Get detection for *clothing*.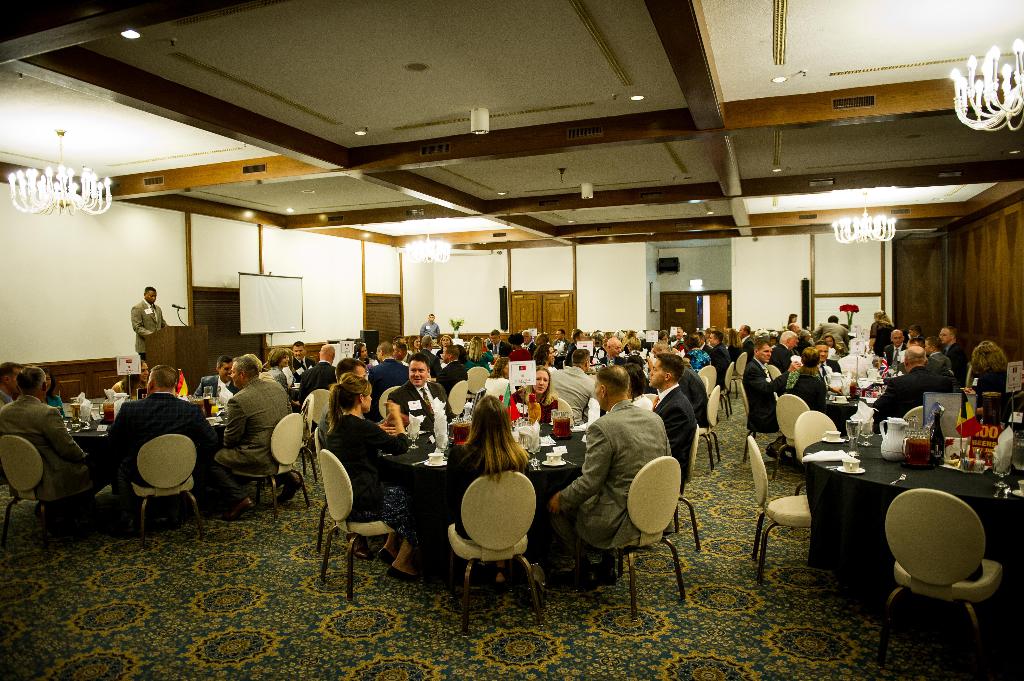
Detection: <bbox>617, 342, 641, 385</bbox>.
